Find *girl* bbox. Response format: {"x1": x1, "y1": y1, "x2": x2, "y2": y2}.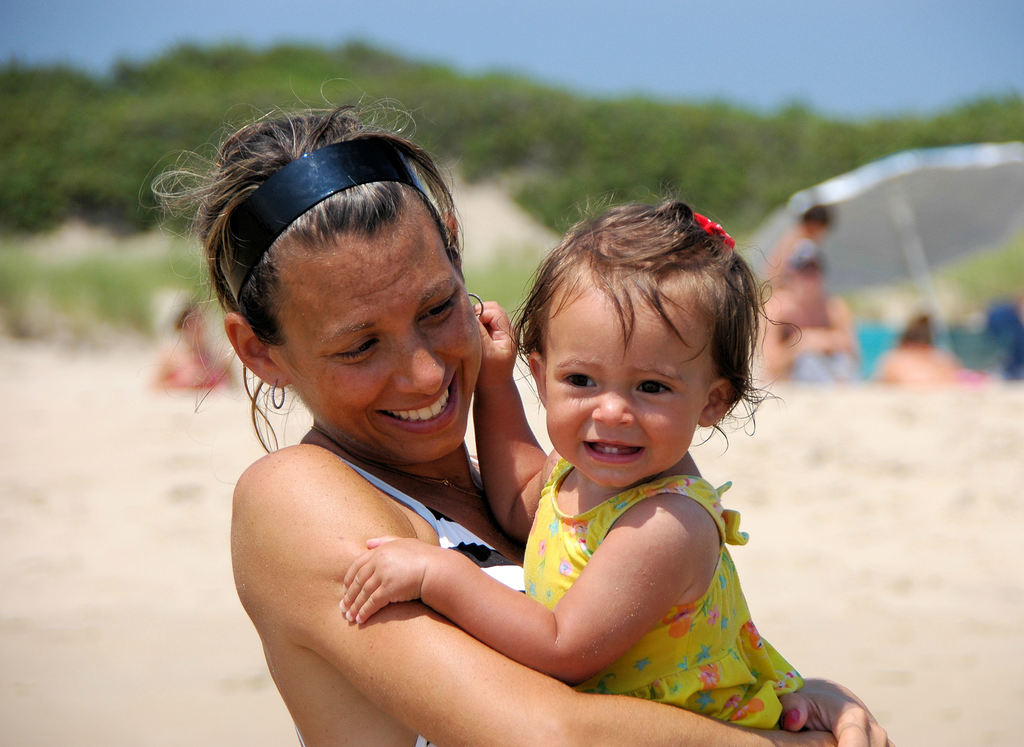
{"x1": 345, "y1": 200, "x2": 802, "y2": 728}.
